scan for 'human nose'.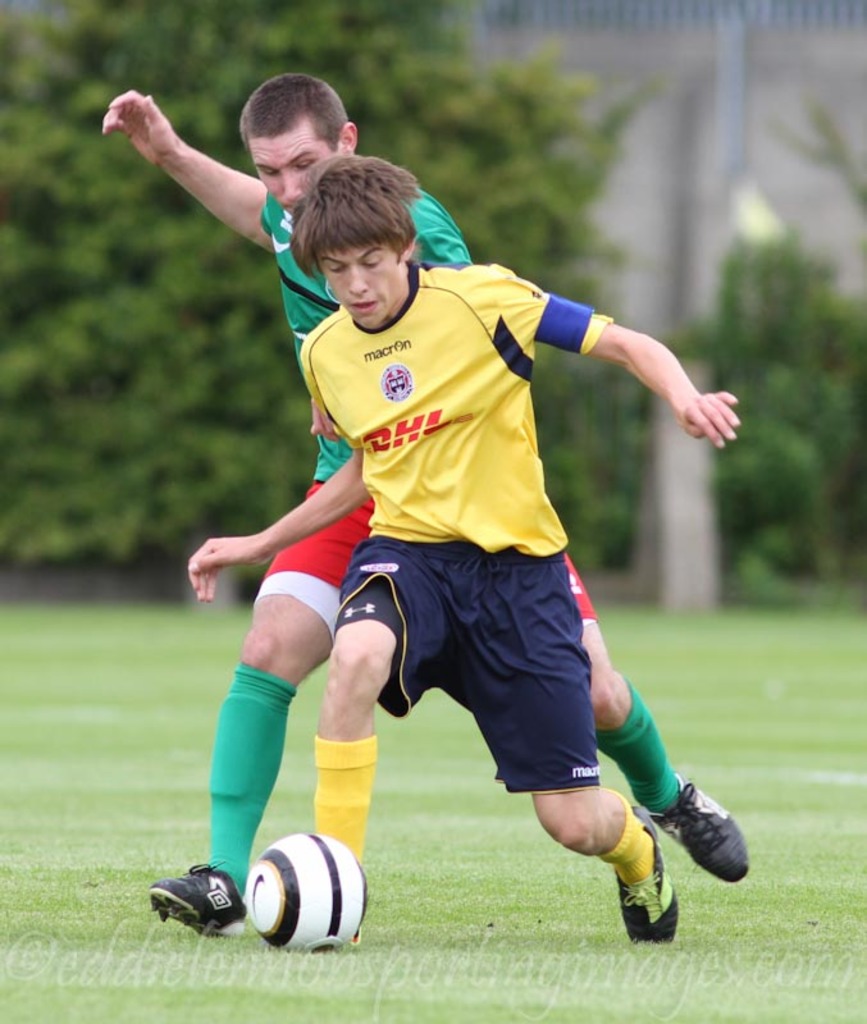
Scan result: Rect(282, 168, 306, 204).
